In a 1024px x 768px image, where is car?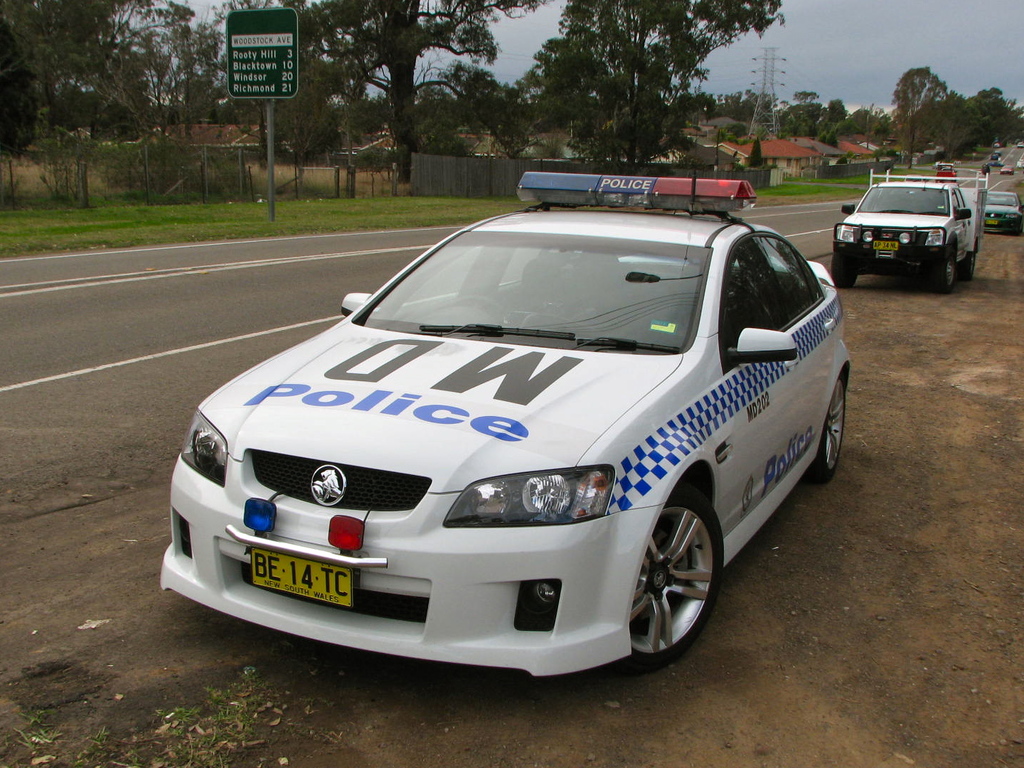
bbox=[934, 165, 956, 183].
